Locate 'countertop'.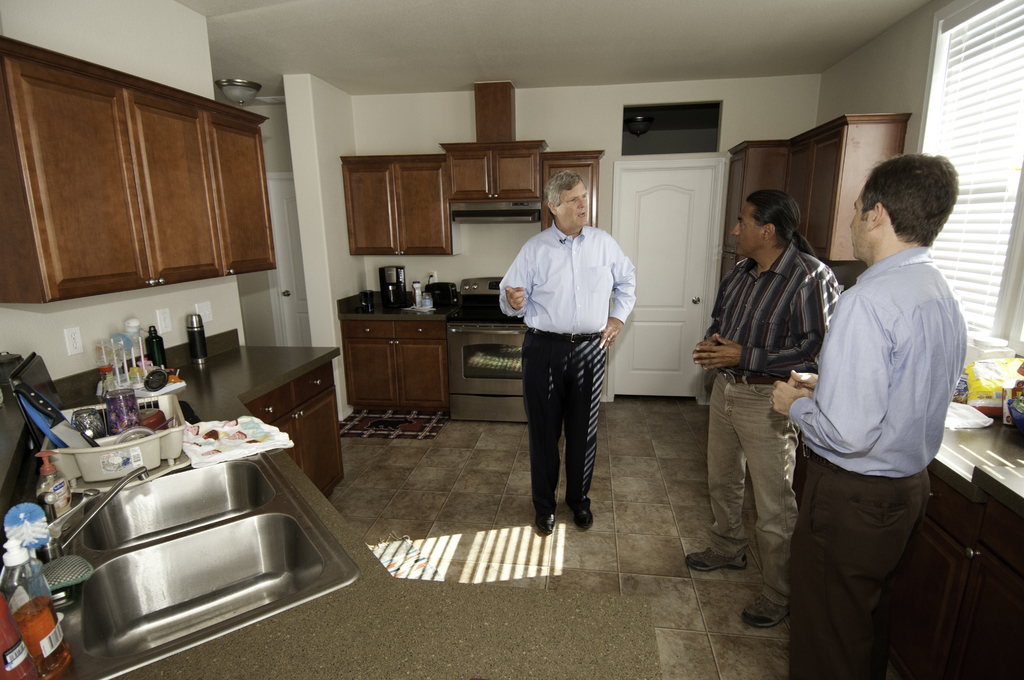
Bounding box: 335:303:461:323.
